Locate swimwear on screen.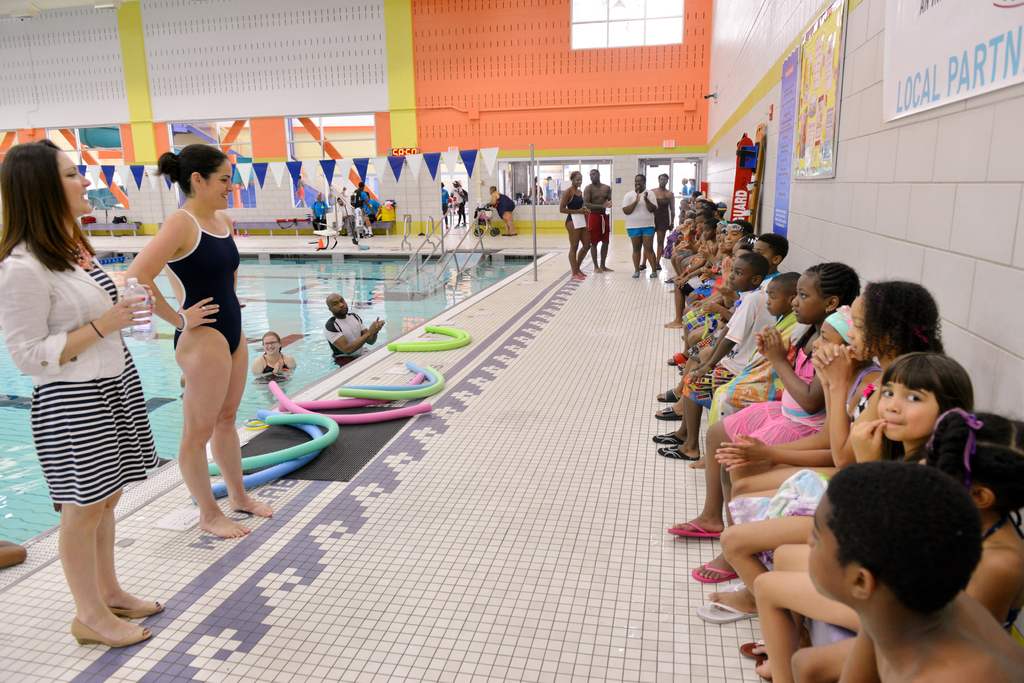
On screen at (256,352,294,377).
